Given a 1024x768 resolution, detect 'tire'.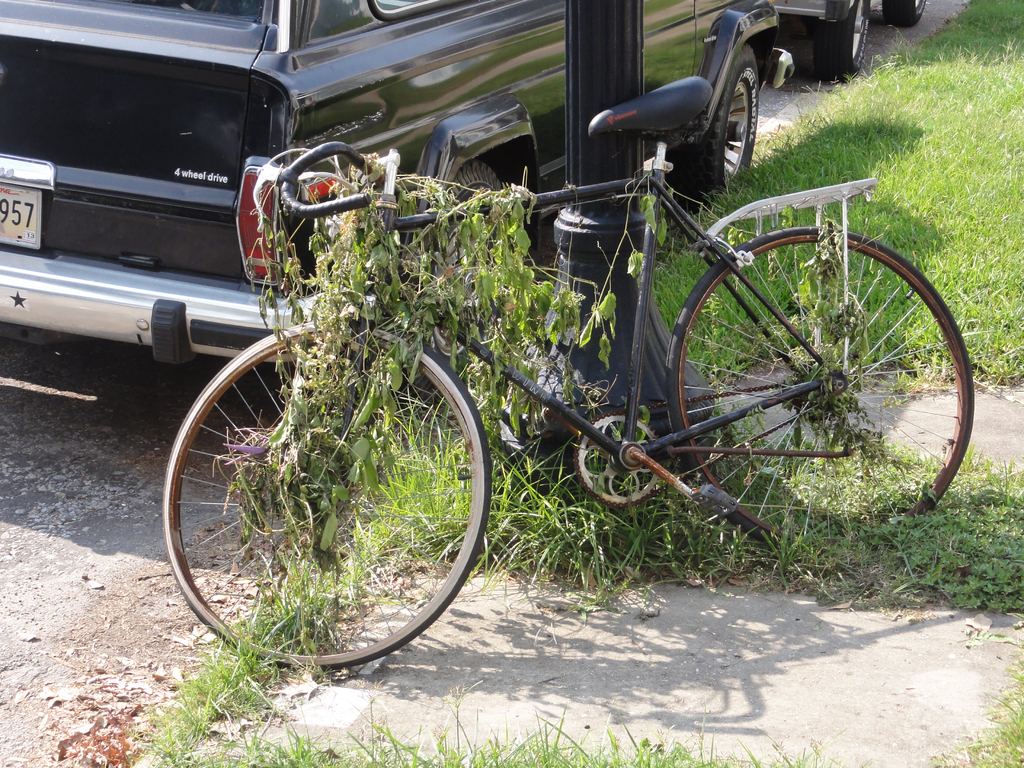
x1=664 y1=224 x2=972 y2=548.
